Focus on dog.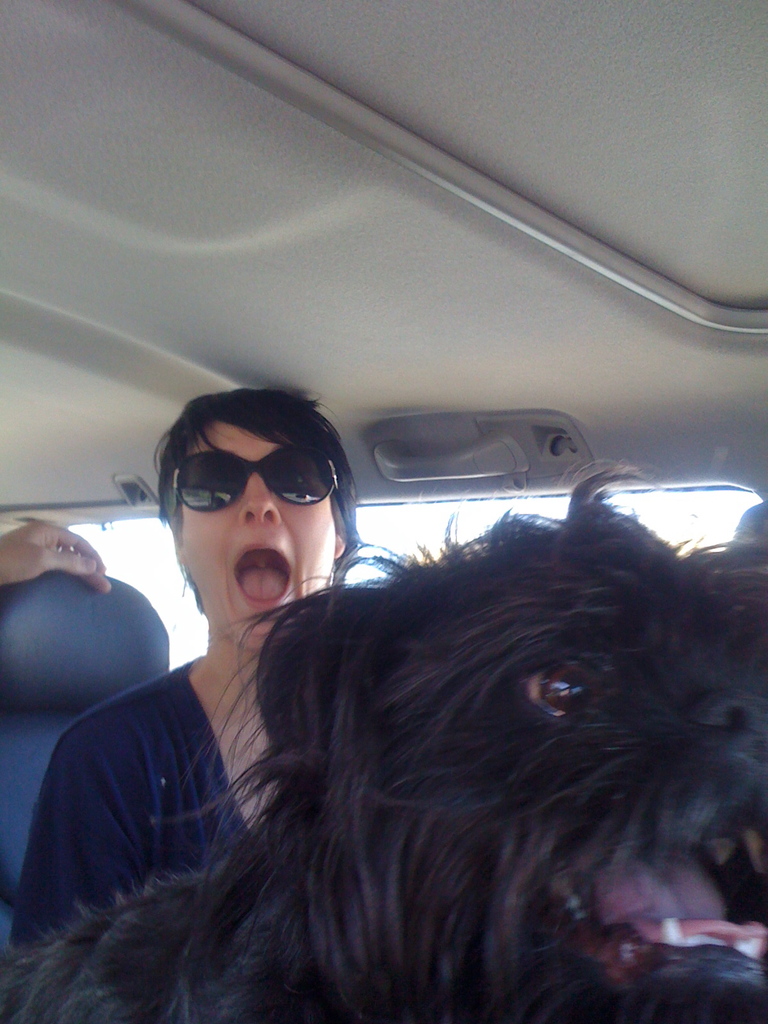
Focused at x1=1, y1=465, x2=767, y2=1023.
